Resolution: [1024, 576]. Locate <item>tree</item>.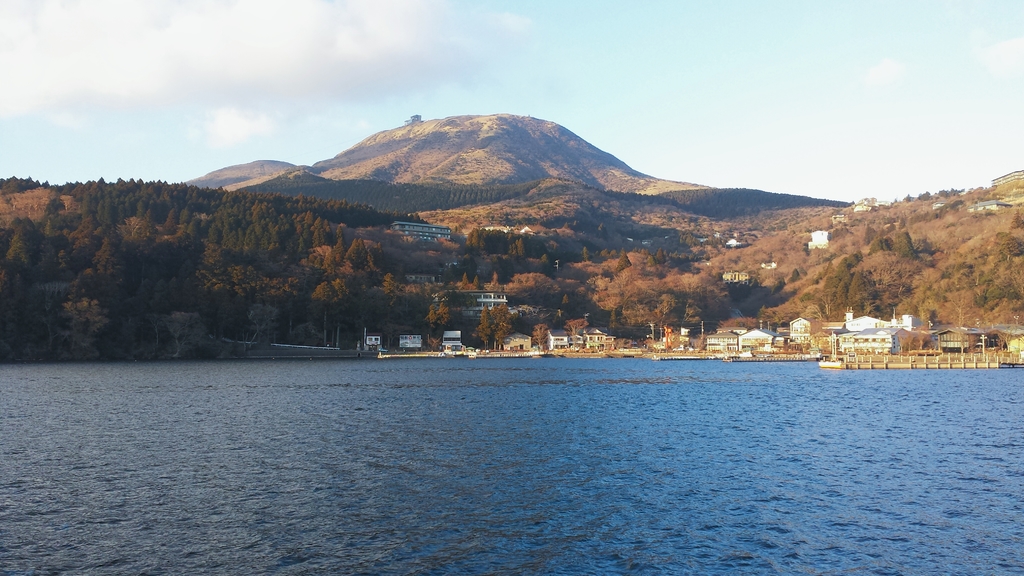
[479, 298, 514, 353].
